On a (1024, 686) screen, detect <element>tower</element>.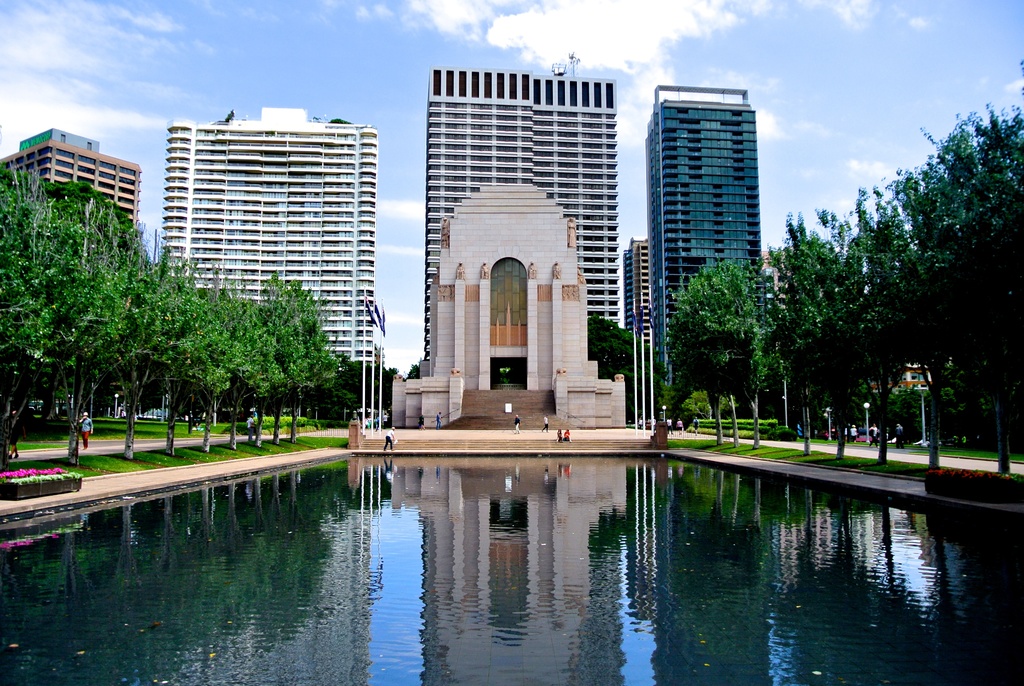
(425, 71, 621, 368).
